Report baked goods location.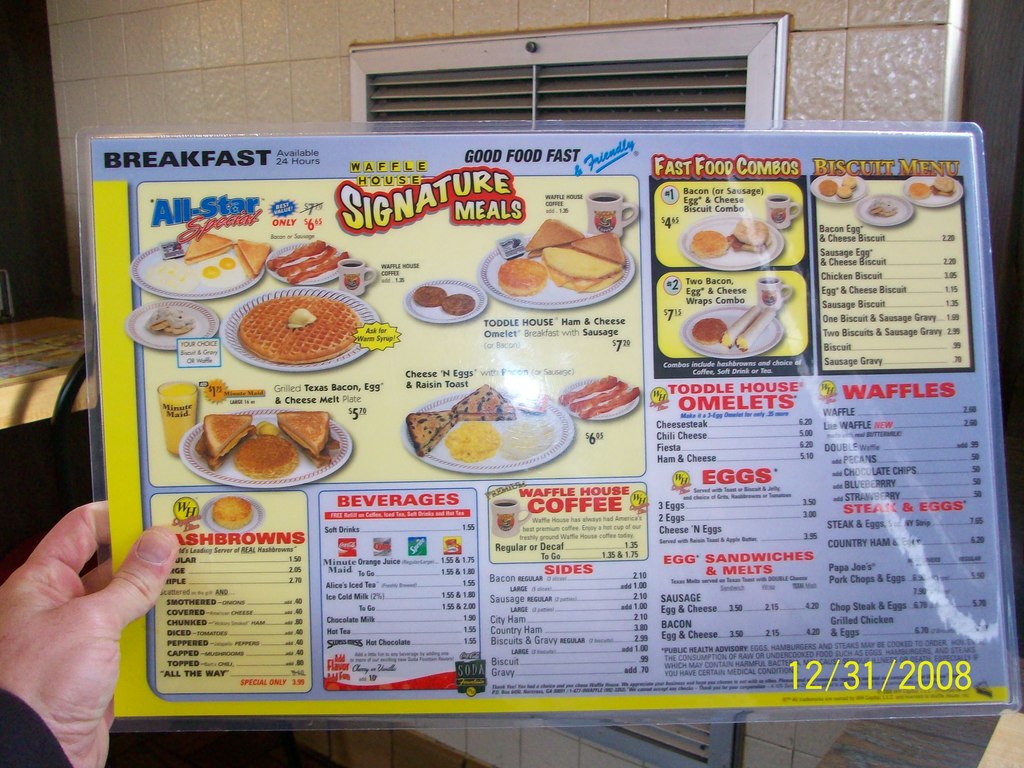
Report: crop(231, 435, 298, 480).
